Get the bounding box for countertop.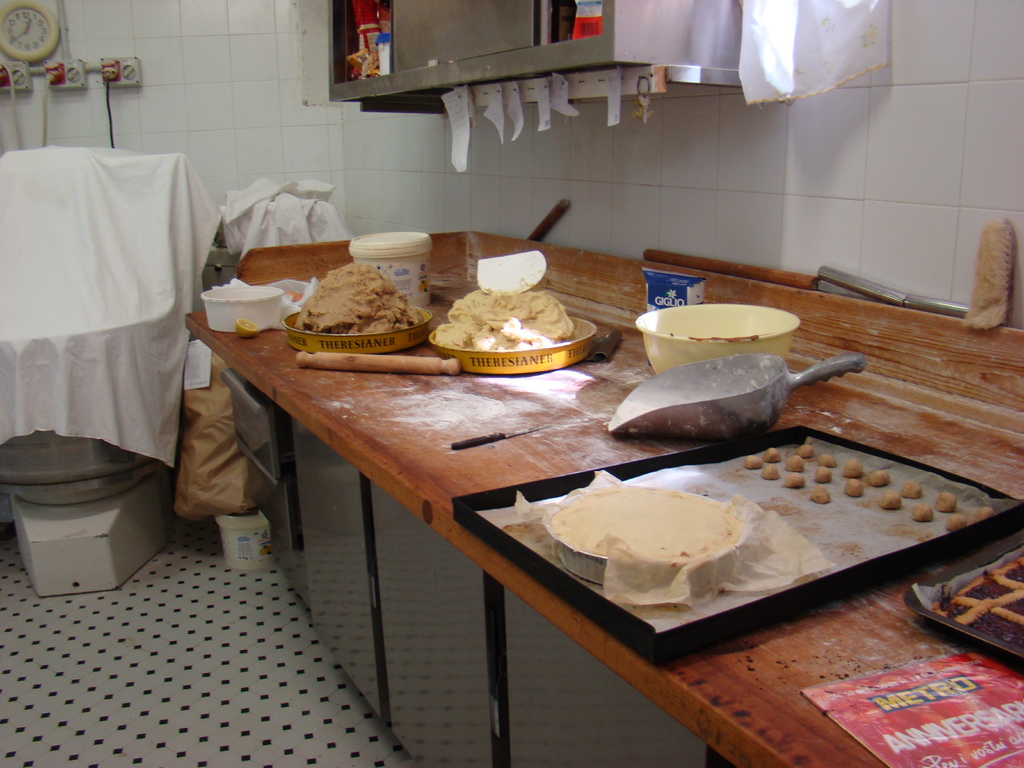
182/271/1023/767.
